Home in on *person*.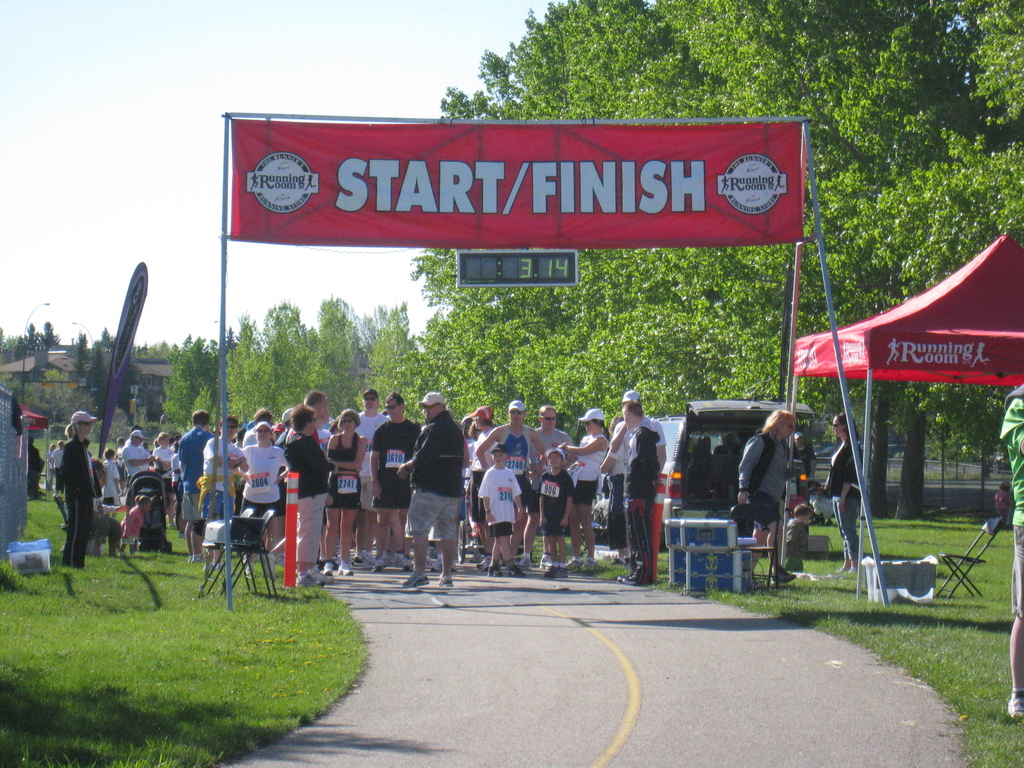
Homed in at (x1=455, y1=406, x2=486, y2=483).
